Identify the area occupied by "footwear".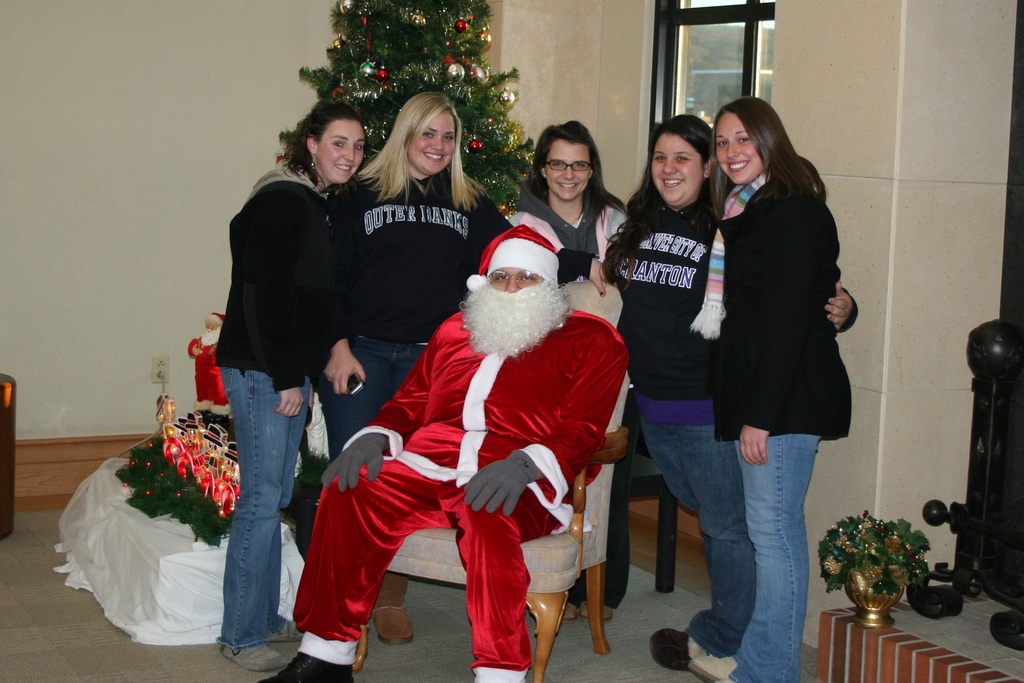
Area: detection(576, 601, 612, 621).
